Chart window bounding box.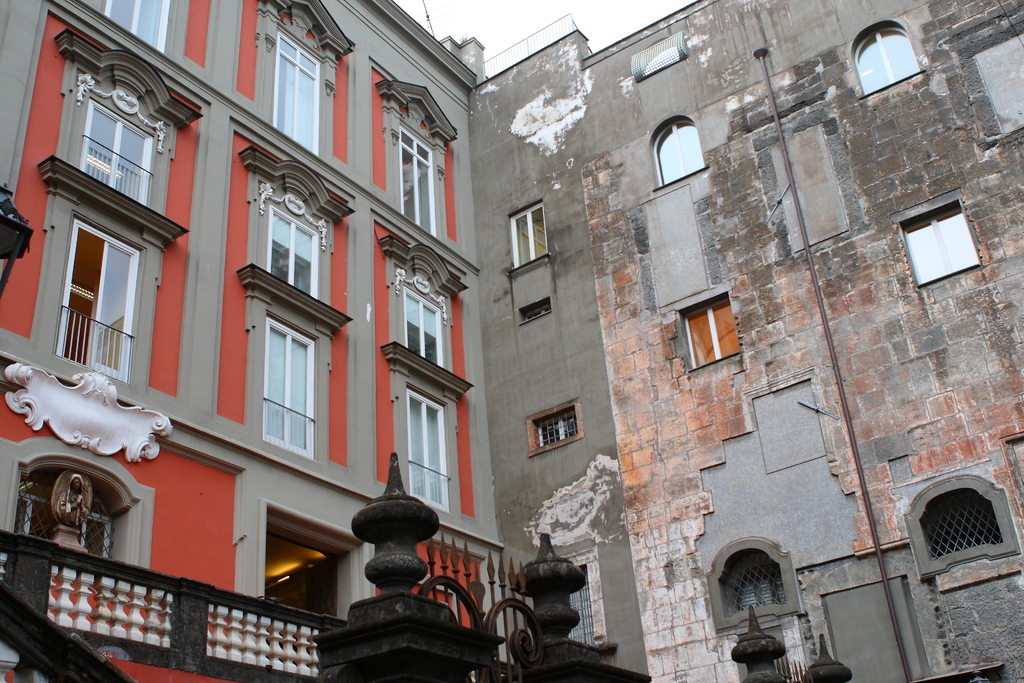
Charted: 378, 234, 464, 378.
